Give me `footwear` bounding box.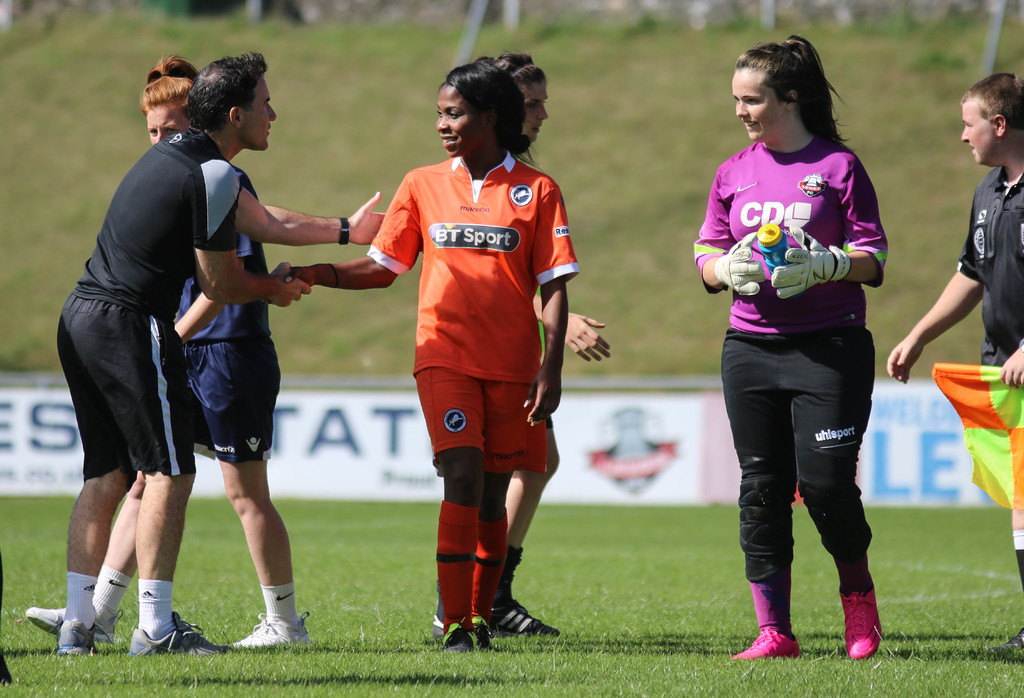
226,609,311,649.
